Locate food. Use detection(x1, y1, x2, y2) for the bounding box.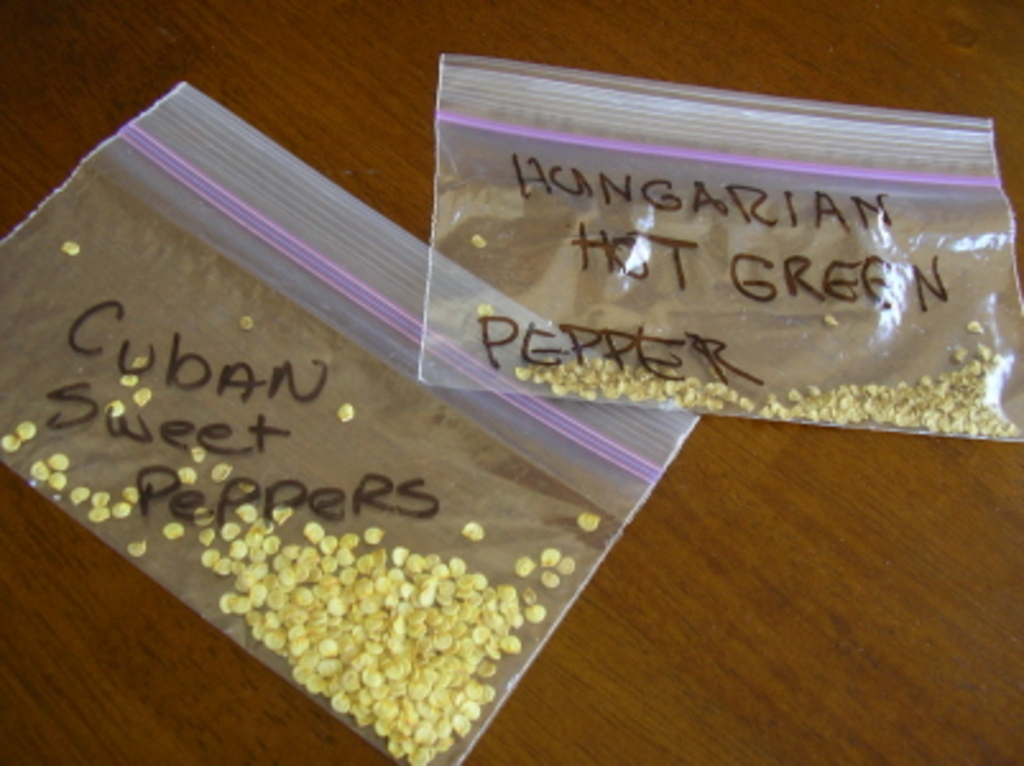
detection(237, 317, 248, 329).
